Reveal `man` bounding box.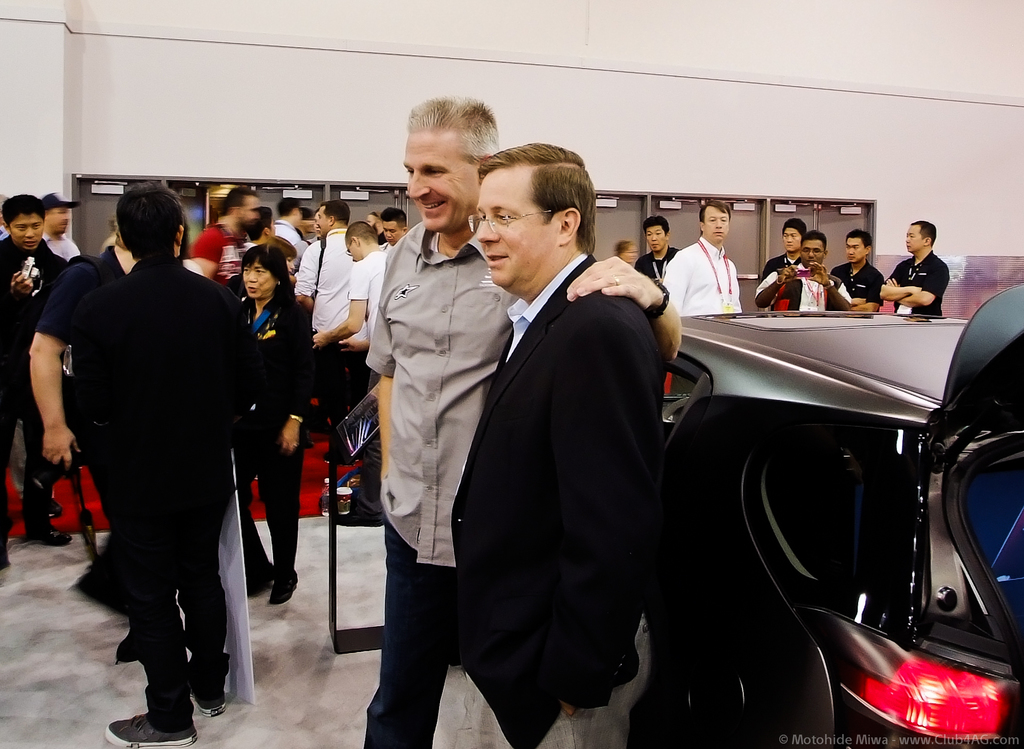
Revealed: 309/223/403/435.
